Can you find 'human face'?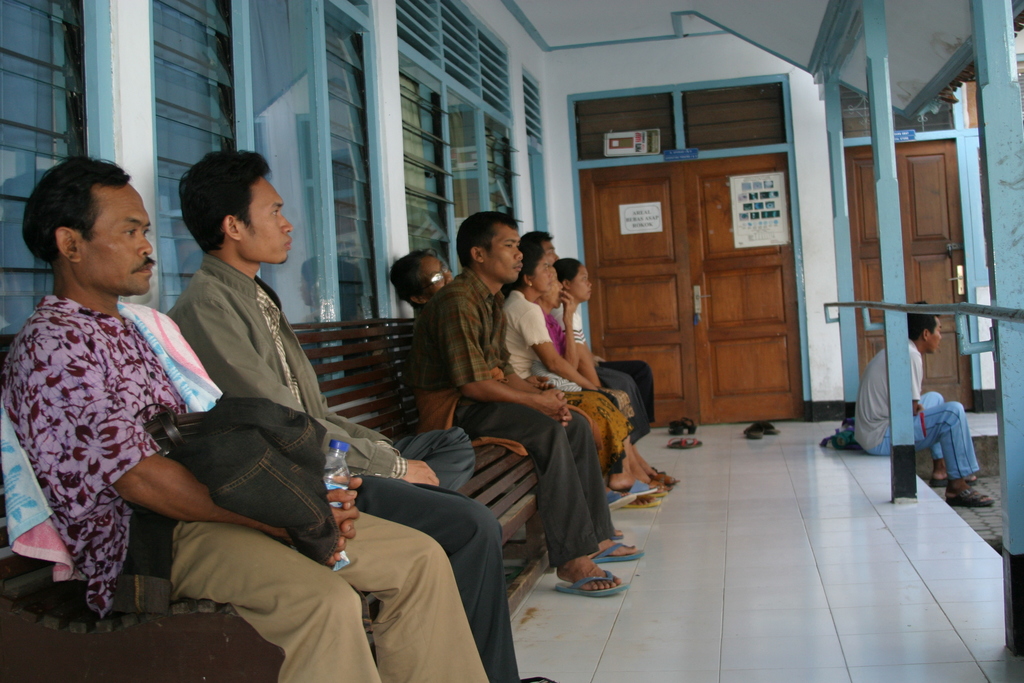
Yes, bounding box: left=925, top=314, right=944, bottom=353.
